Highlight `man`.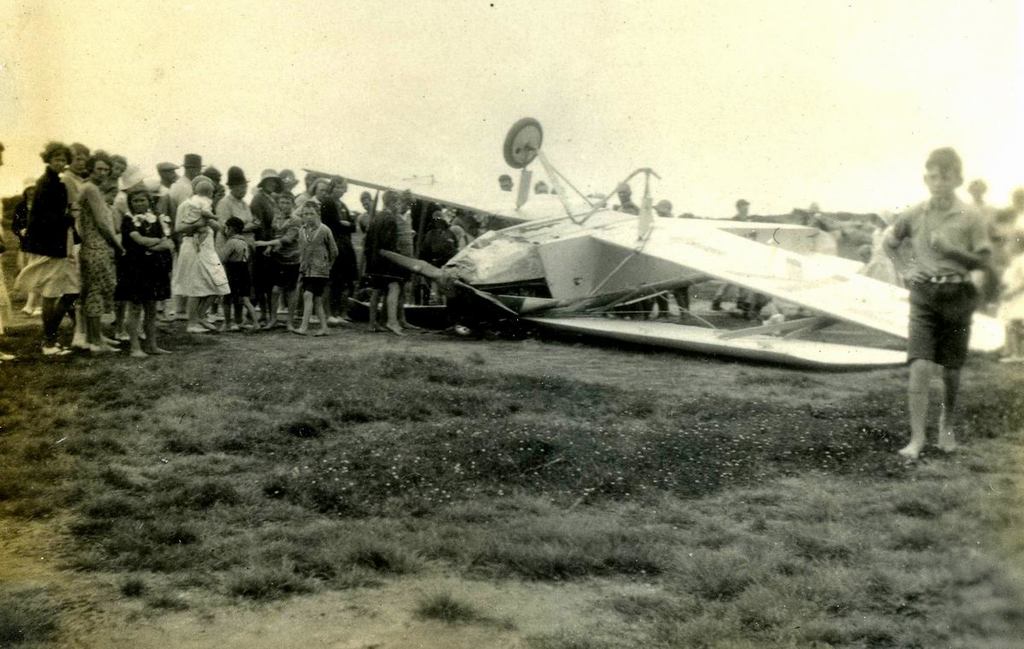
Highlighted region: x1=160, y1=160, x2=178, y2=326.
